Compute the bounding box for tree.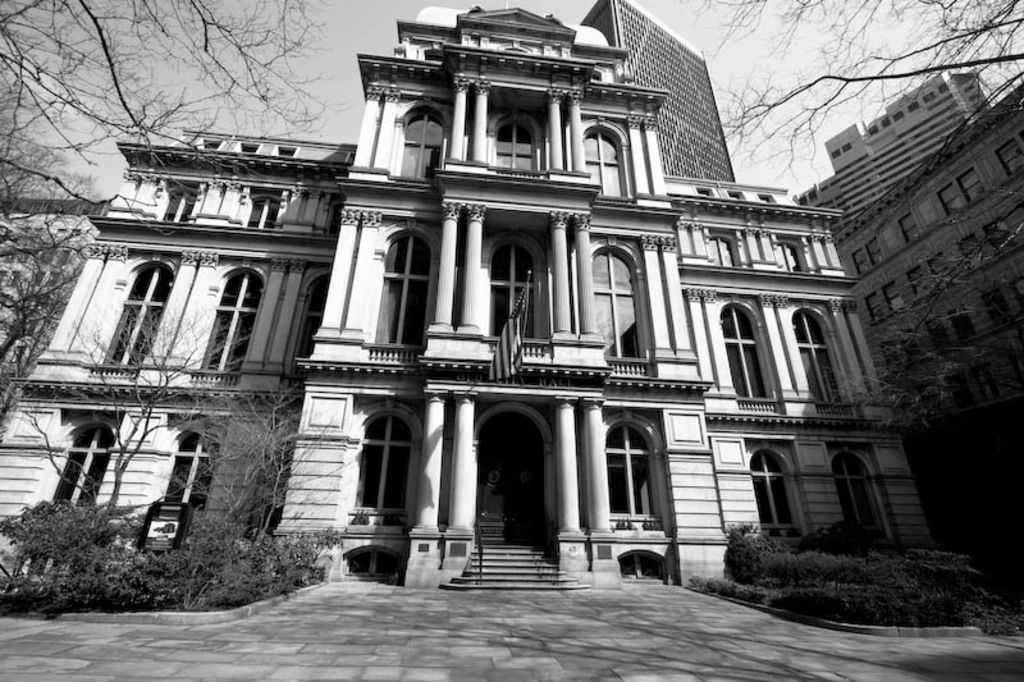
(819,198,1023,432).
